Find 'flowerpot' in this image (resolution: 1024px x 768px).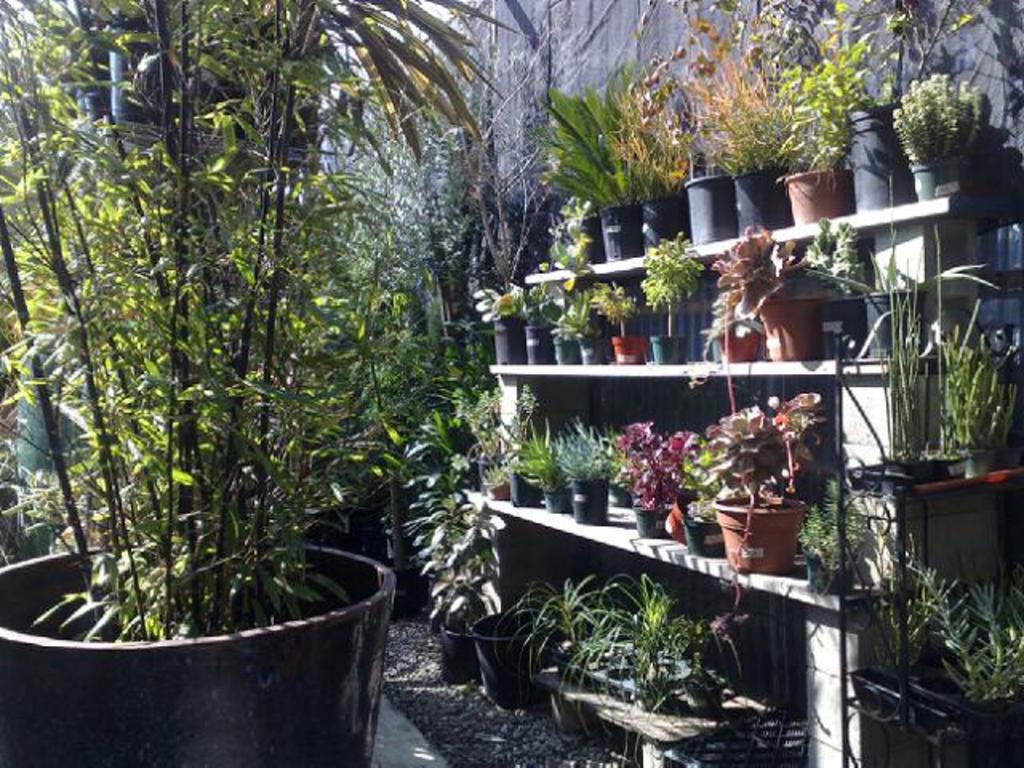
952:443:994:478.
